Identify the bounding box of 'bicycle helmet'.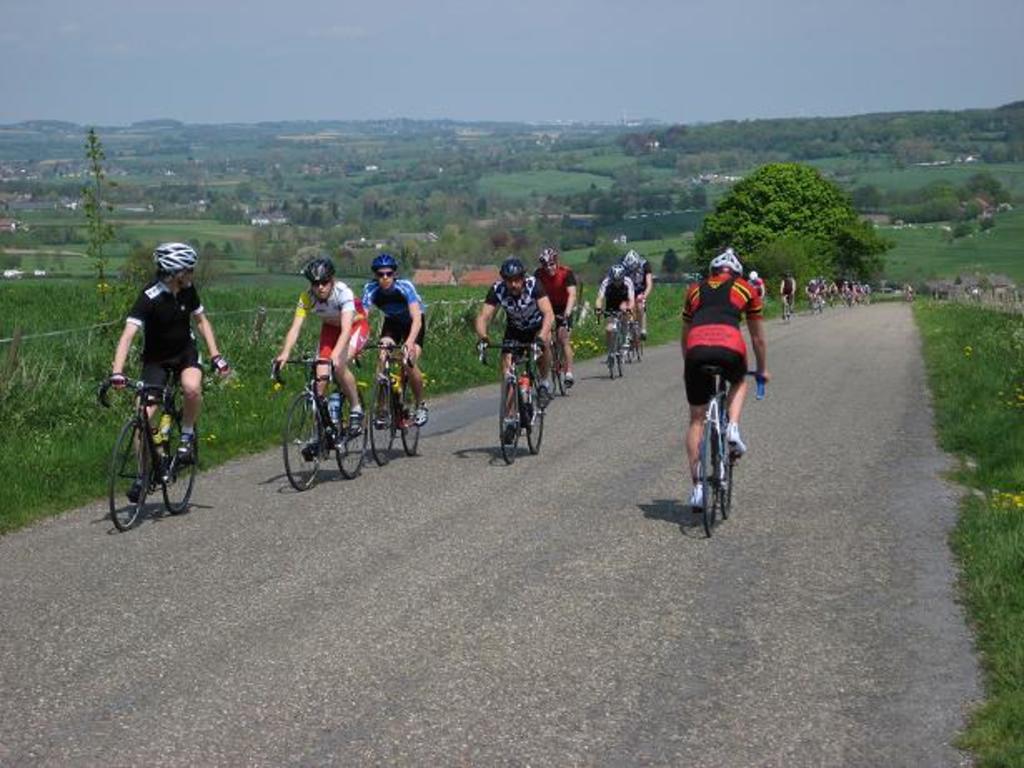
box=[370, 255, 396, 267].
